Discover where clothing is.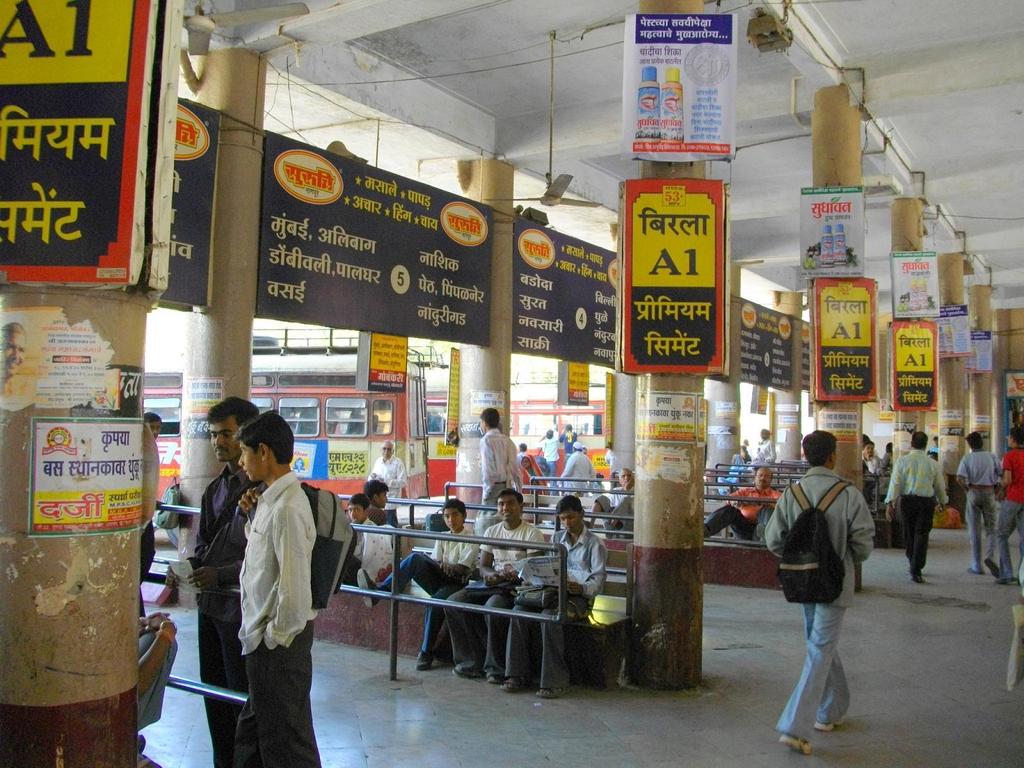
Discovered at bbox=[189, 417, 327, 740].
